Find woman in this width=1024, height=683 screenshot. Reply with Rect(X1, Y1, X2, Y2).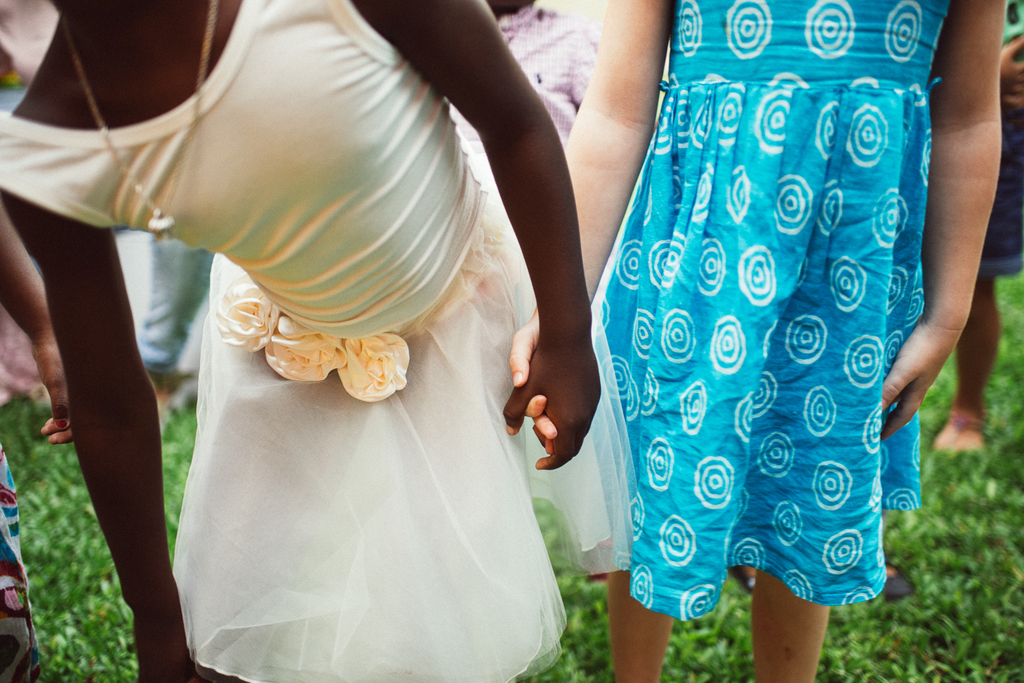
Rect(0, 0, 604, 682).
